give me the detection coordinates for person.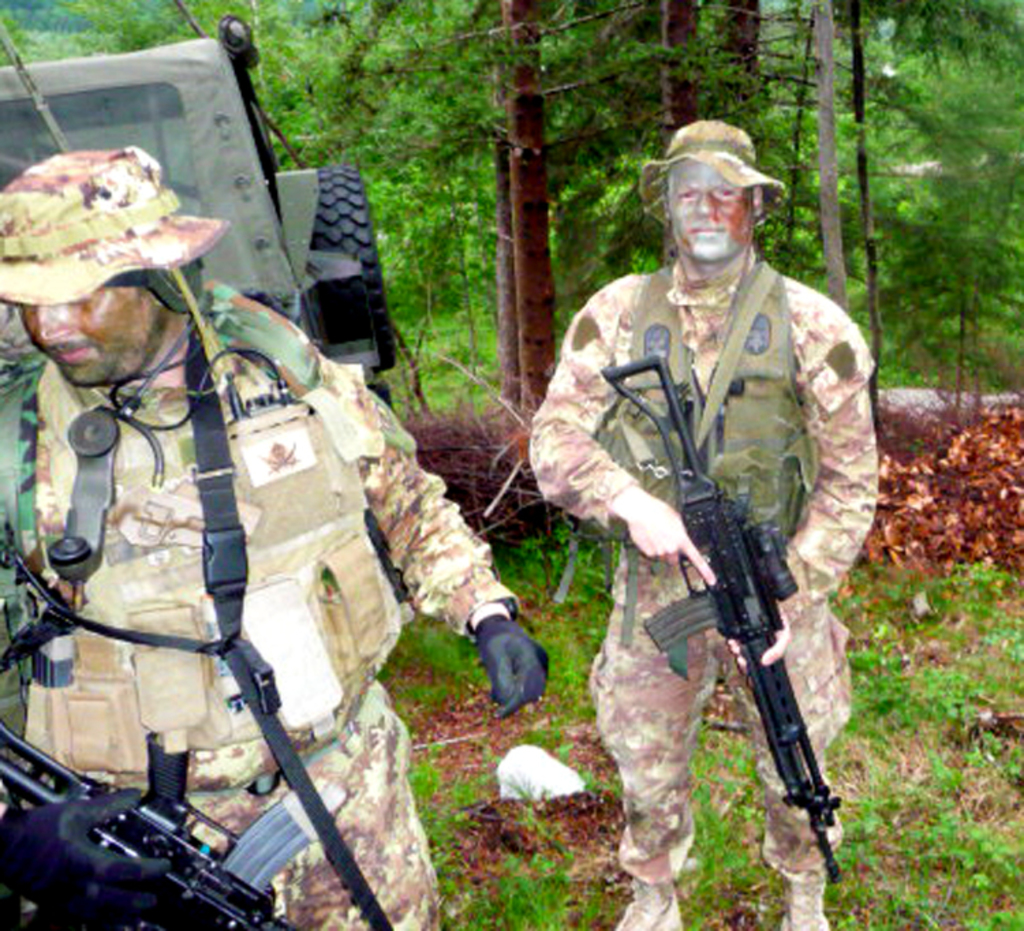
x1=527 y1=123 x2=886 y2=928.
